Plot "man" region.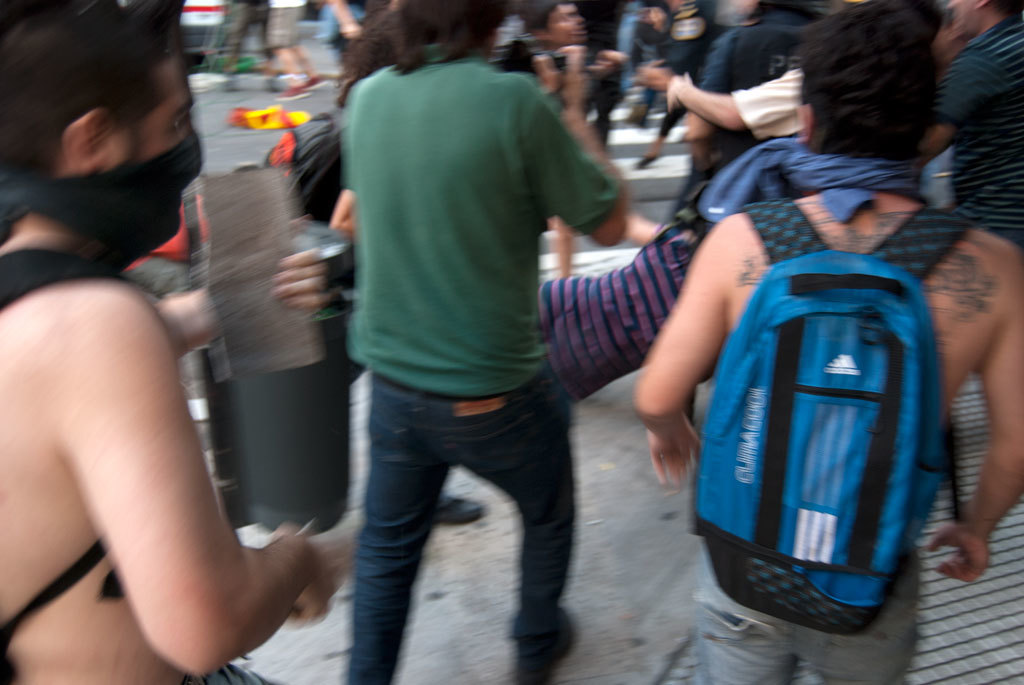
Plotted at 924/0/1023/241.
